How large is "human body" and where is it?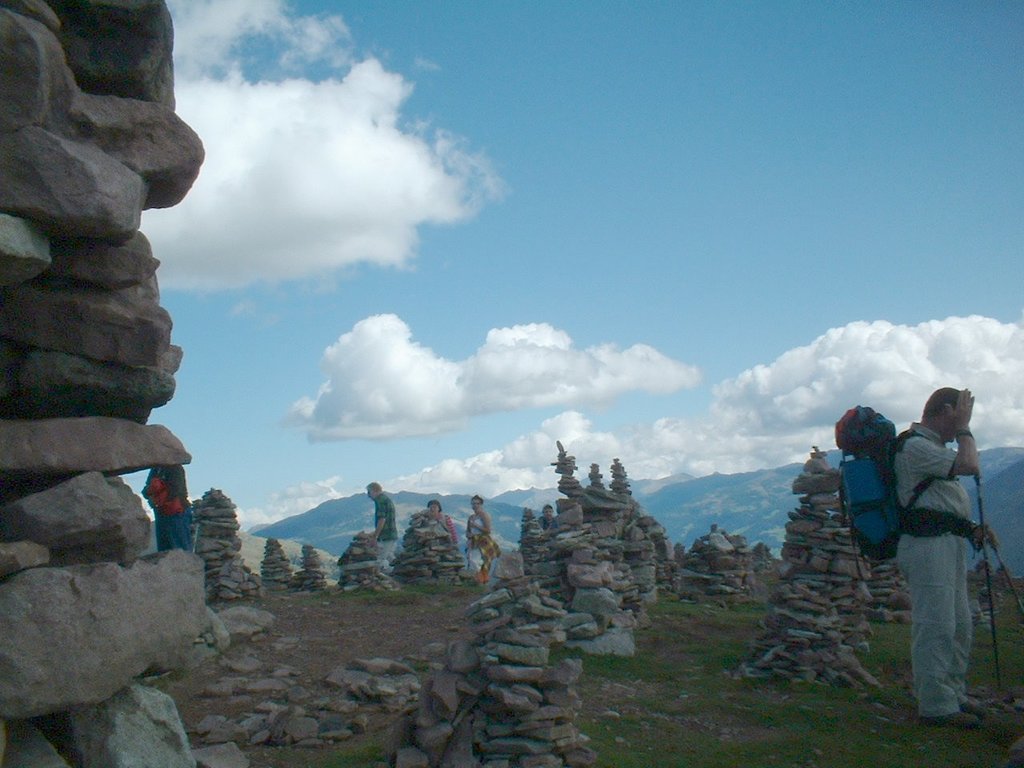
Bounding box: BBox(538, 503, 552, 527).
